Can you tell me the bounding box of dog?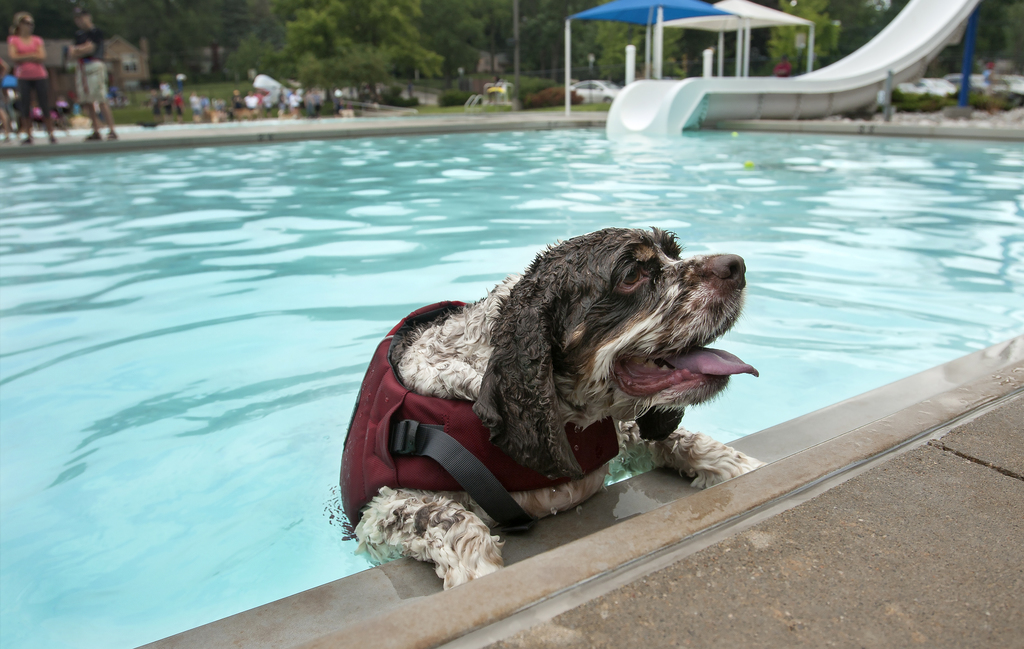
bbox(340, 226, 763, 589).
